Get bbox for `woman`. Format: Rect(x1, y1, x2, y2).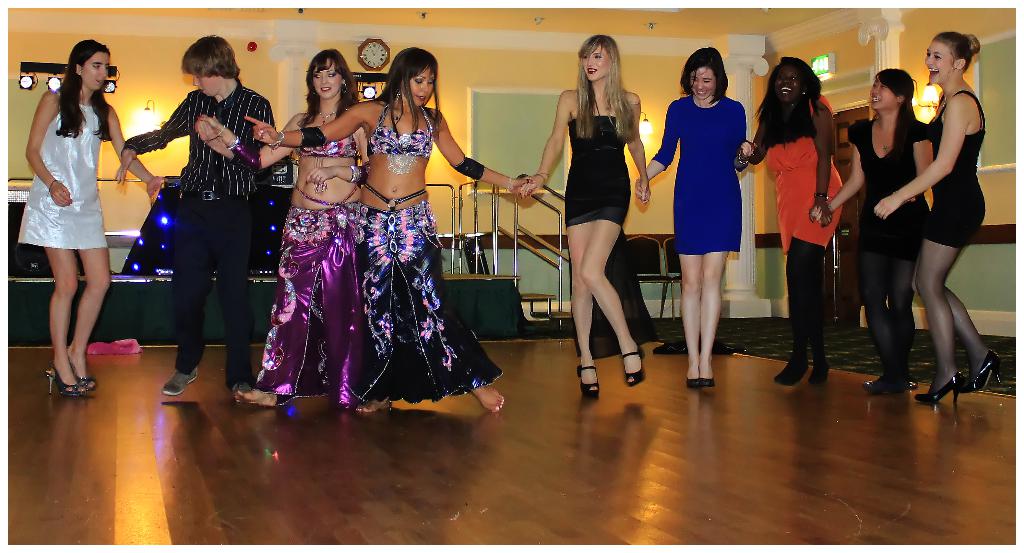
Rect(868, 33, 1011, 414).
